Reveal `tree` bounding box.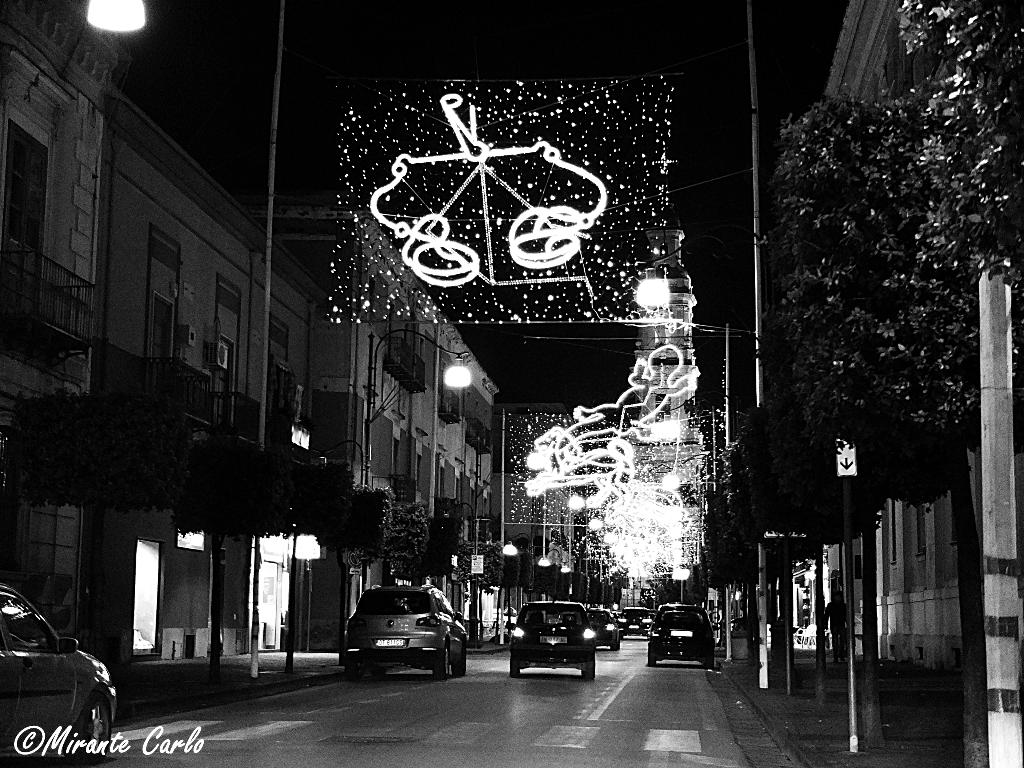
Revealed: bbox=[10, 381, 162, 652].
